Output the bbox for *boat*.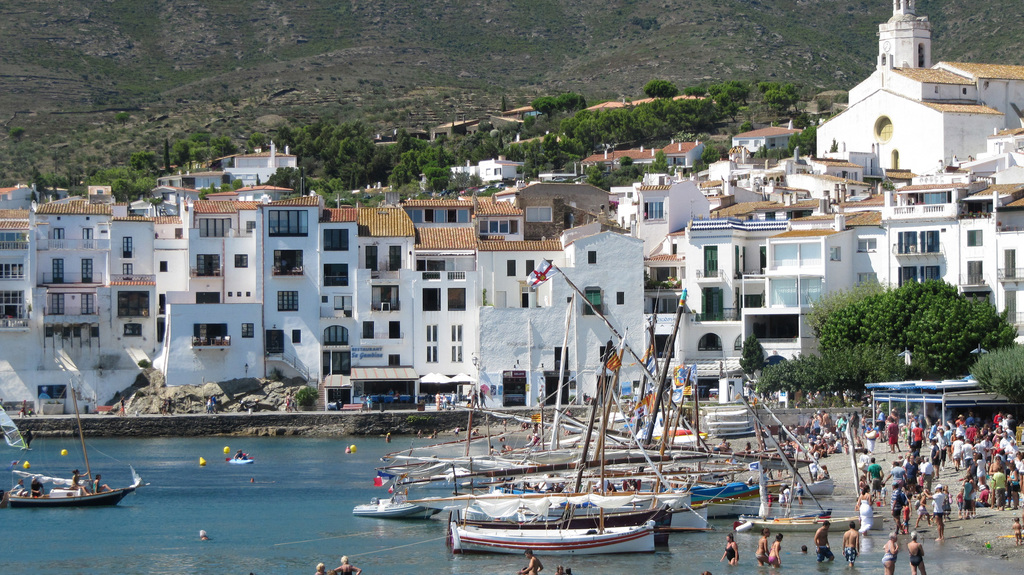
[left=6, top=409, right=141, bottom=512].
